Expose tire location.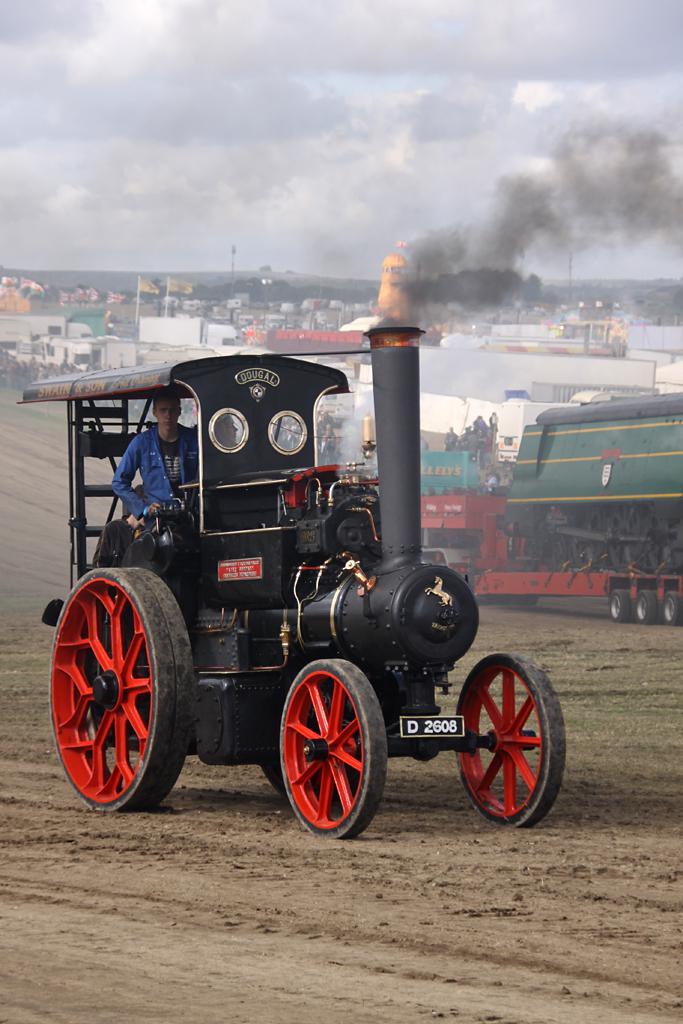
Exposed at pyautogui.locateOnScreen(657, 597, 678, 617).
